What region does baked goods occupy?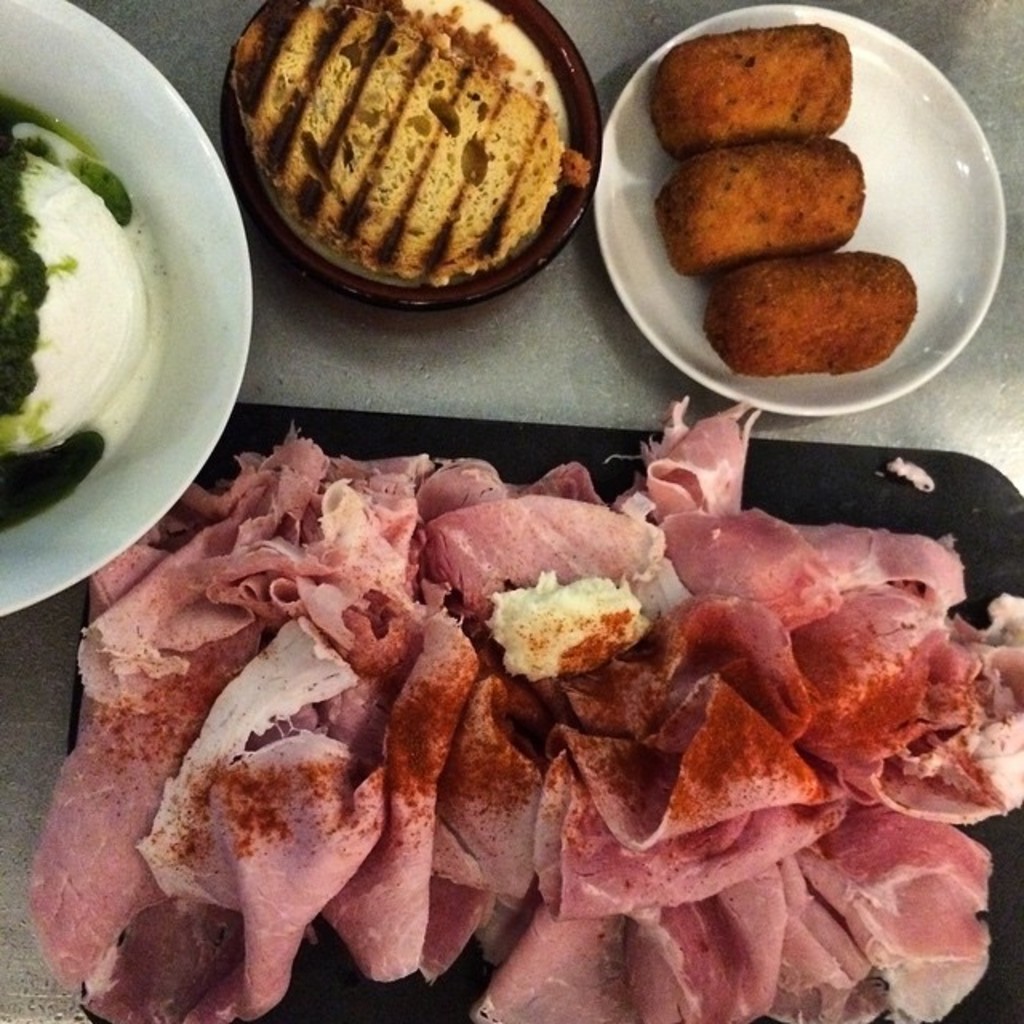
[701, 242, 918, 379].
